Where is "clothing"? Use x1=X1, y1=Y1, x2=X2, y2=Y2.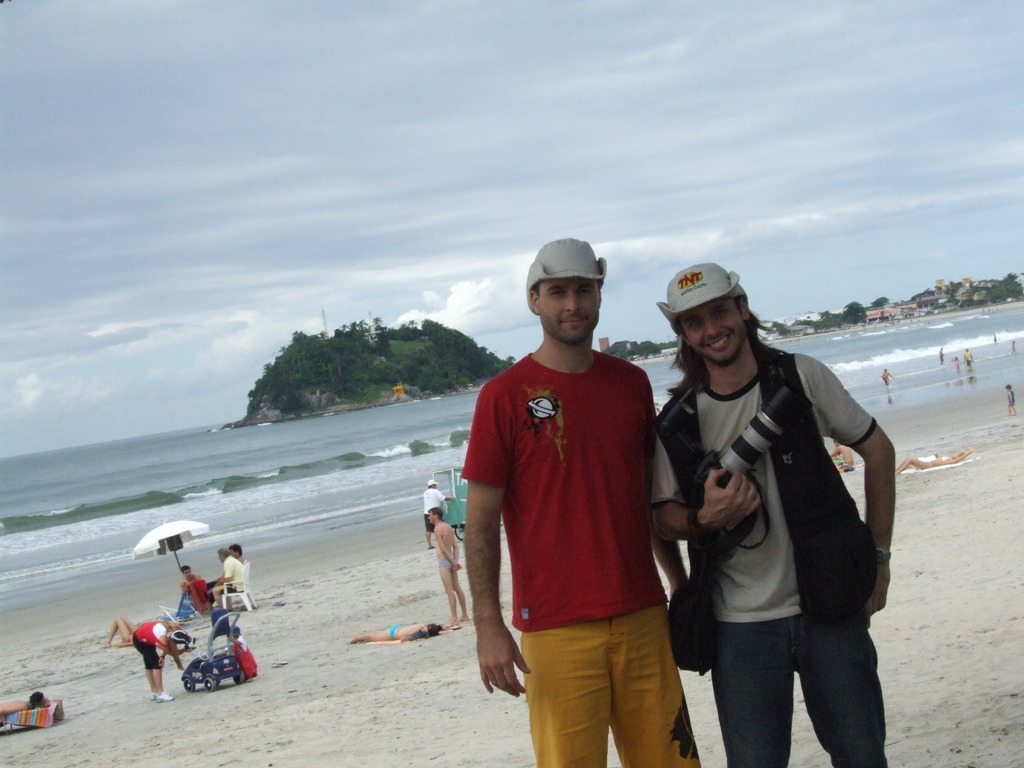
x1=879, y1=372, x2=892, y2=387.
